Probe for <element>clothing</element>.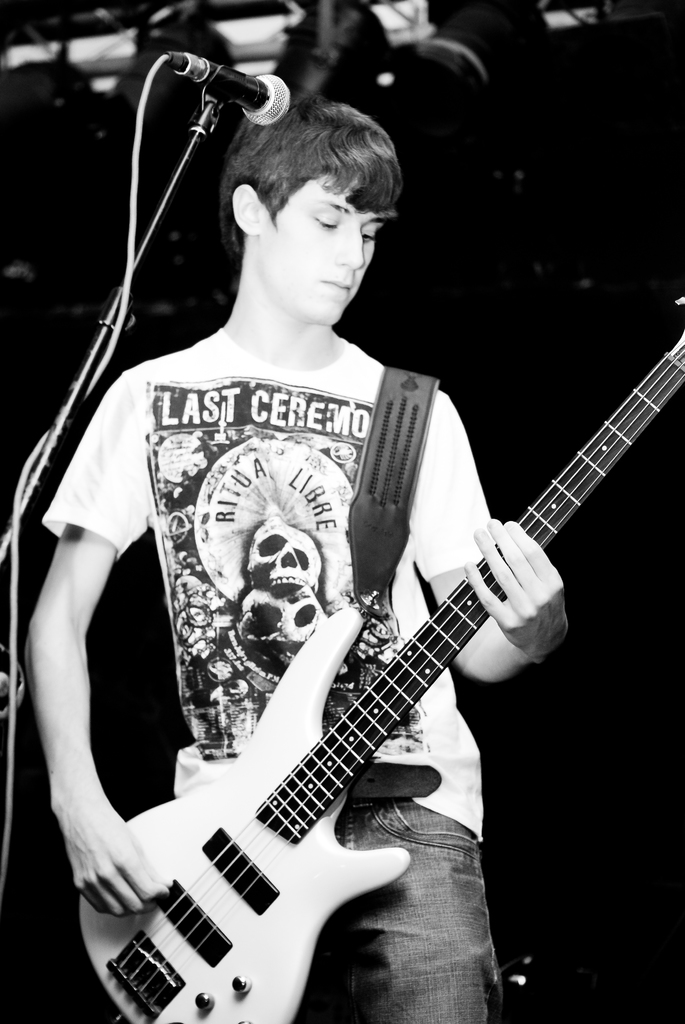
Probe result: box=[39, 326, 503, 1023].
